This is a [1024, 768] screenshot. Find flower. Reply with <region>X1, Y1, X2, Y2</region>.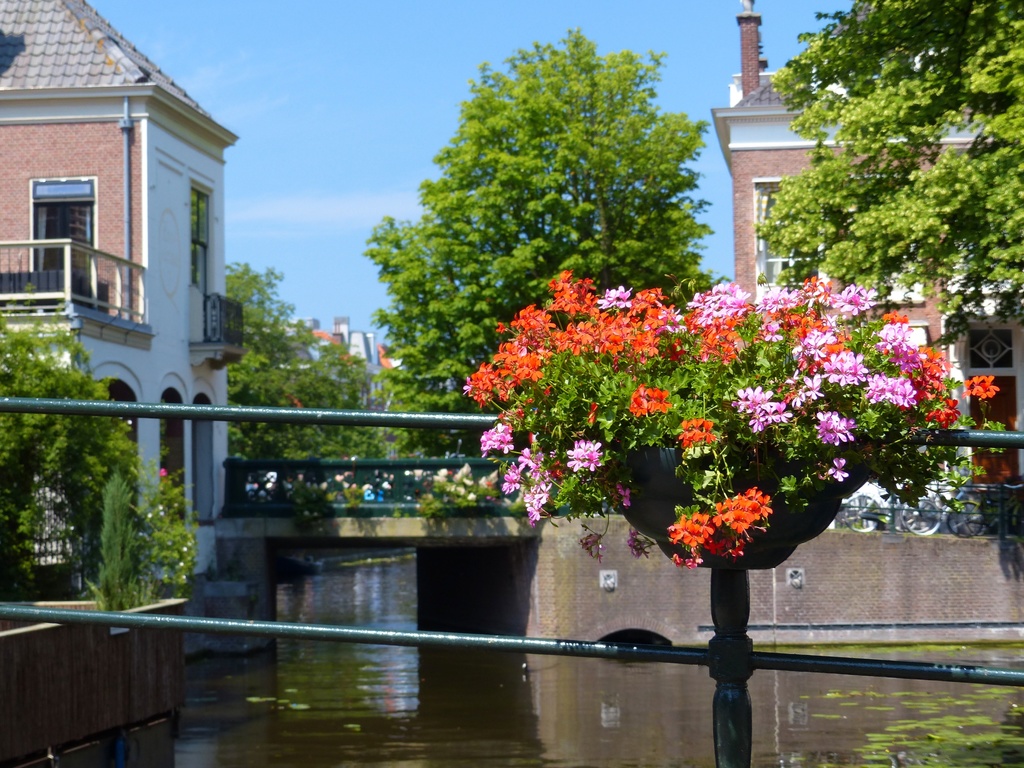
<region>679, 414, 719, 447</region>.
